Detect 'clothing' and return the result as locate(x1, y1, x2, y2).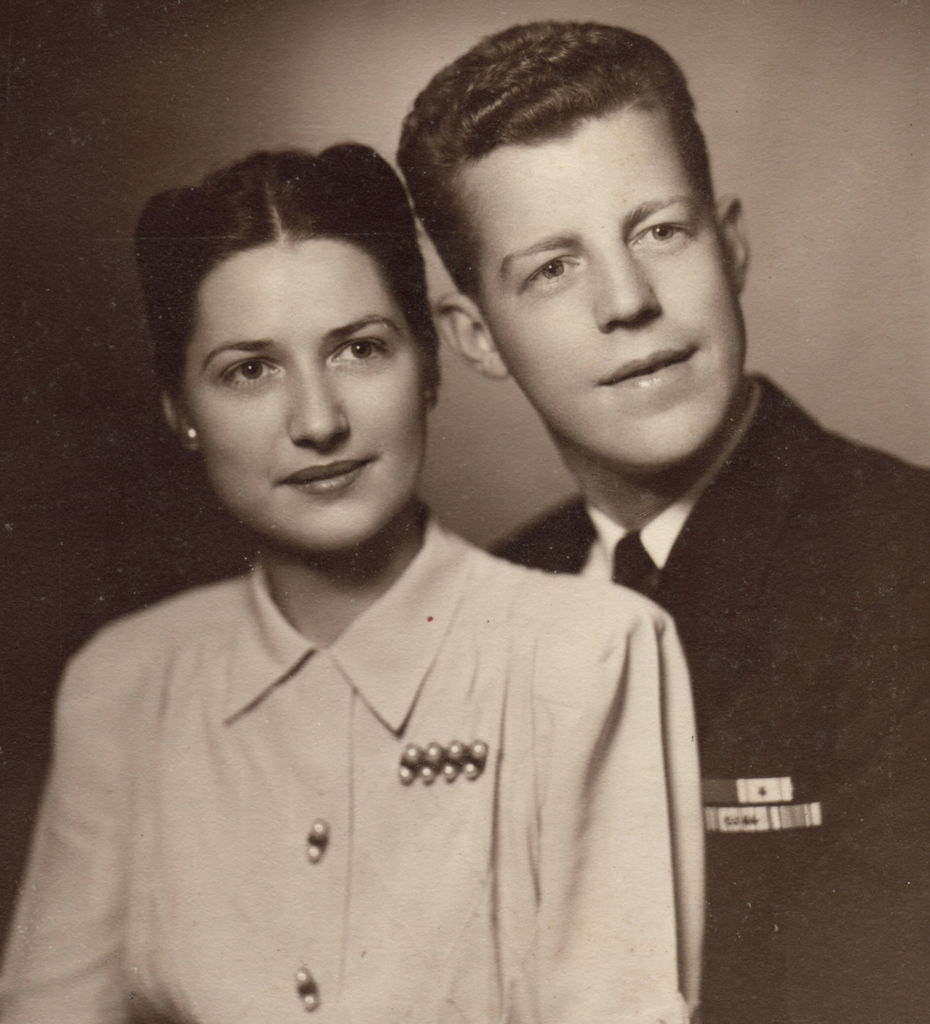
locate(478, 371, 929, 1023).
